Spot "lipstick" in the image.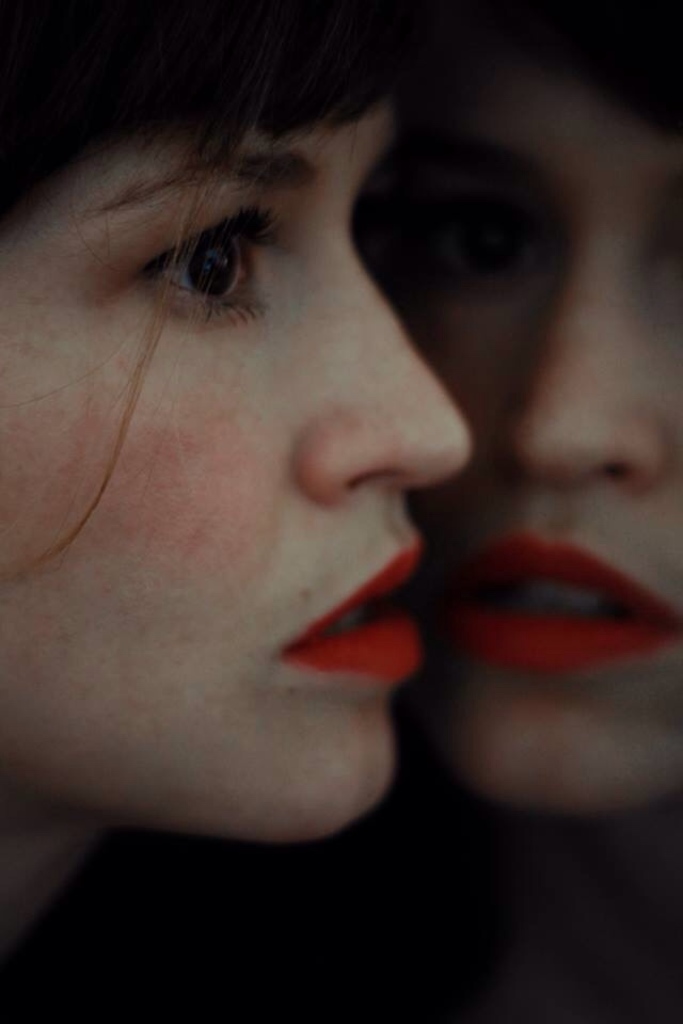
"lipstick" found at rect(277, 546, 420, 678).
